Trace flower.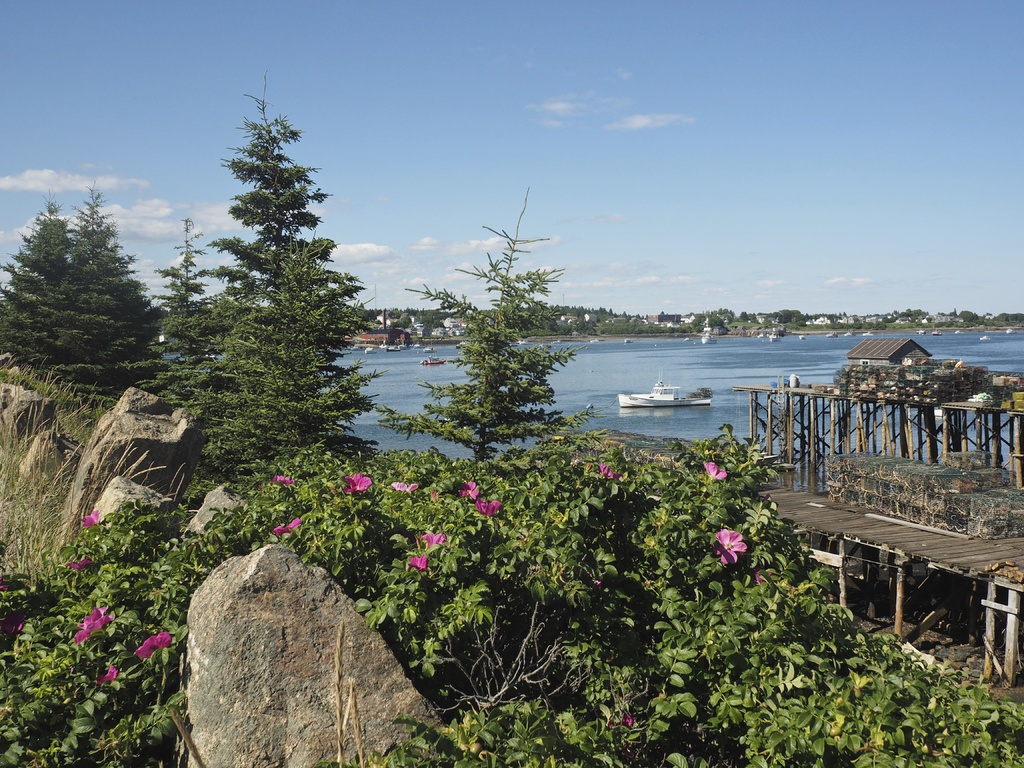
Traced to box=[751, 577, 763, 591].
